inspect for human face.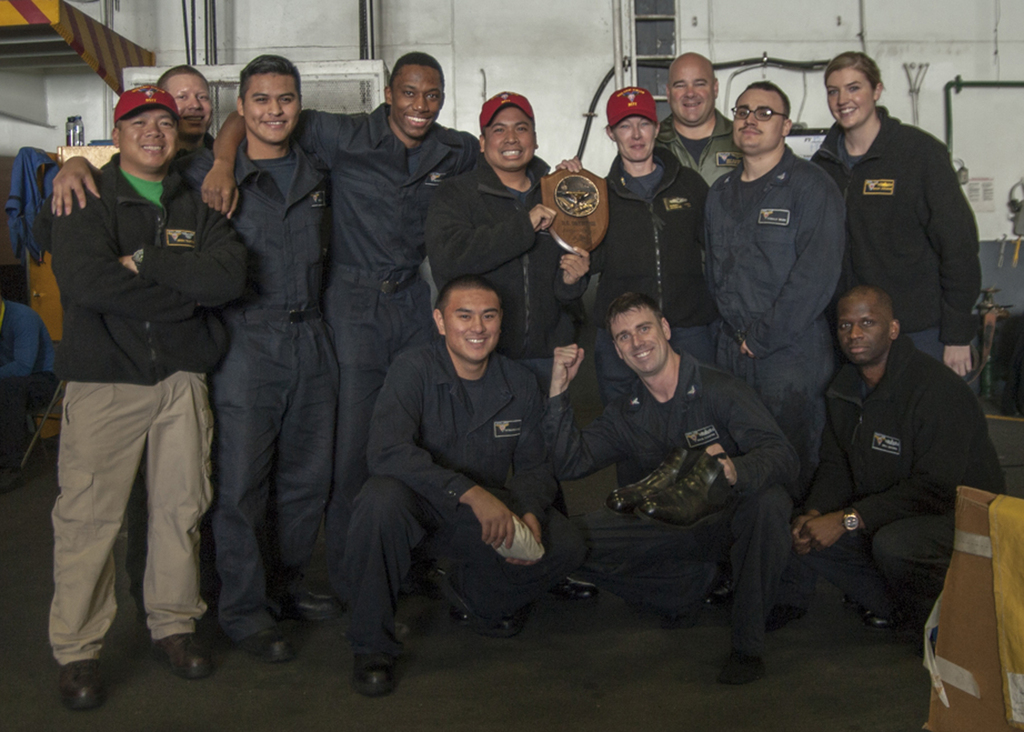
Inspection: [left=614, top=115, right=657, bottom=162].
